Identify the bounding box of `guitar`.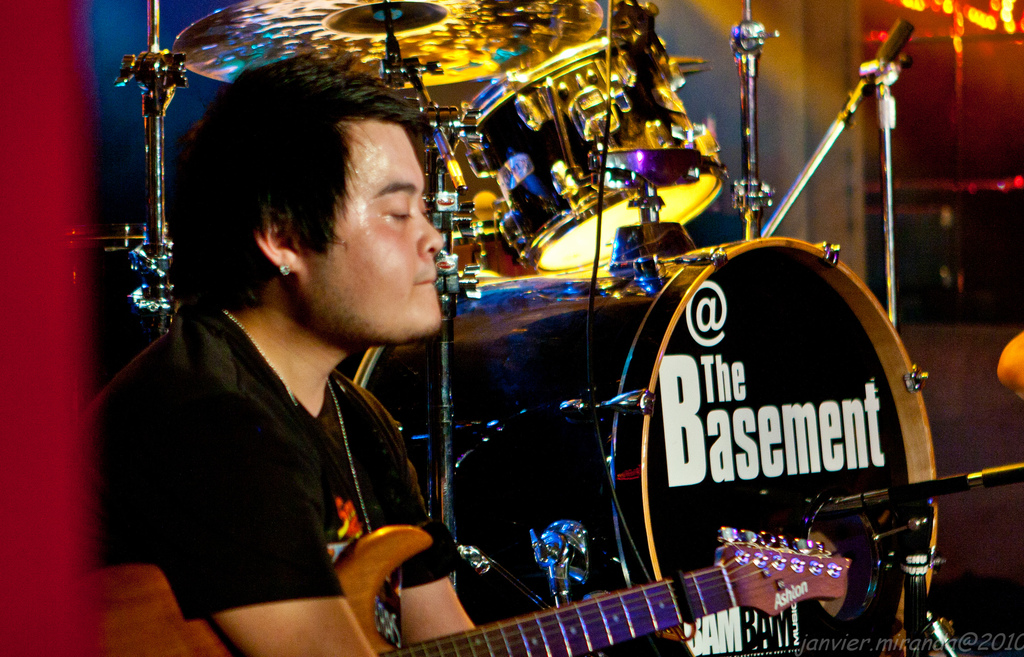
[330,522,845,656].
